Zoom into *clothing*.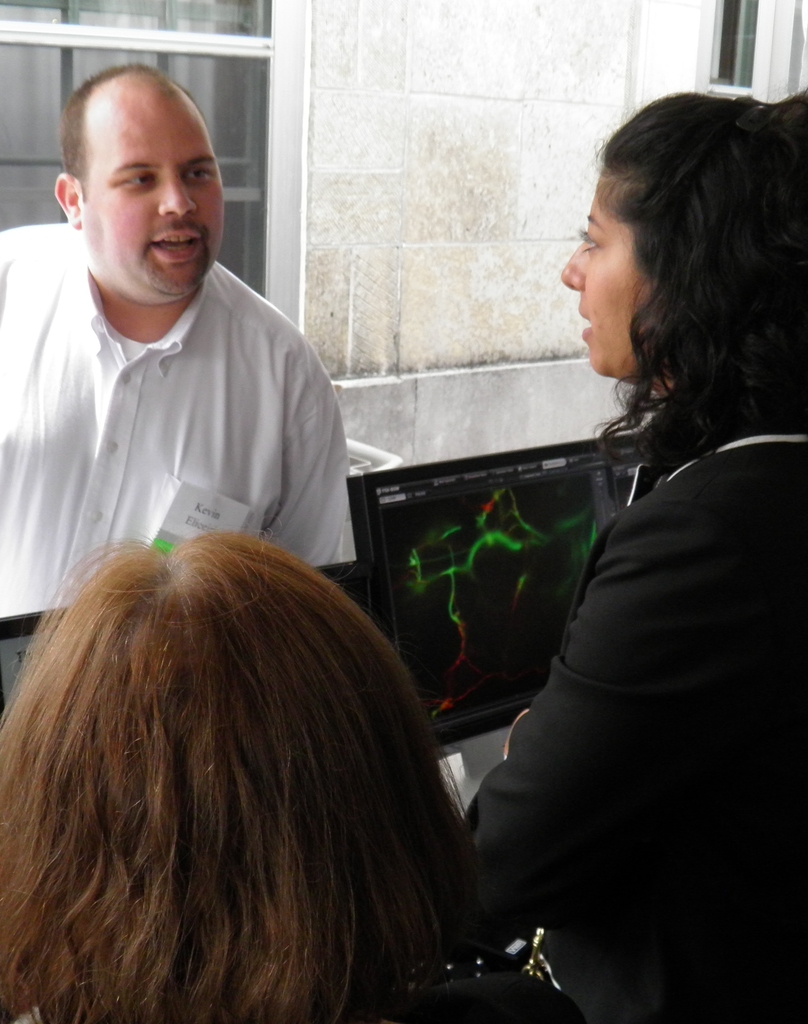
Zoom target: {"x1": 0, "y1": 975, "x2": 586, "y2": 1023}.
